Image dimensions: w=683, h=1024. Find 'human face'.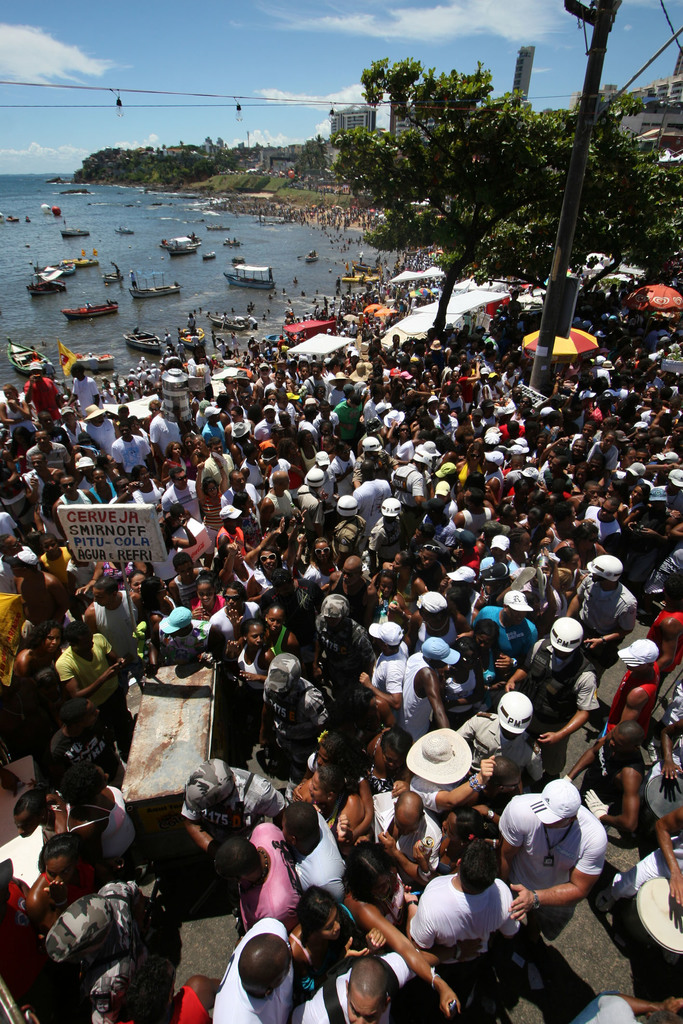
(left=193, top=435, right=205, bottom=449).
